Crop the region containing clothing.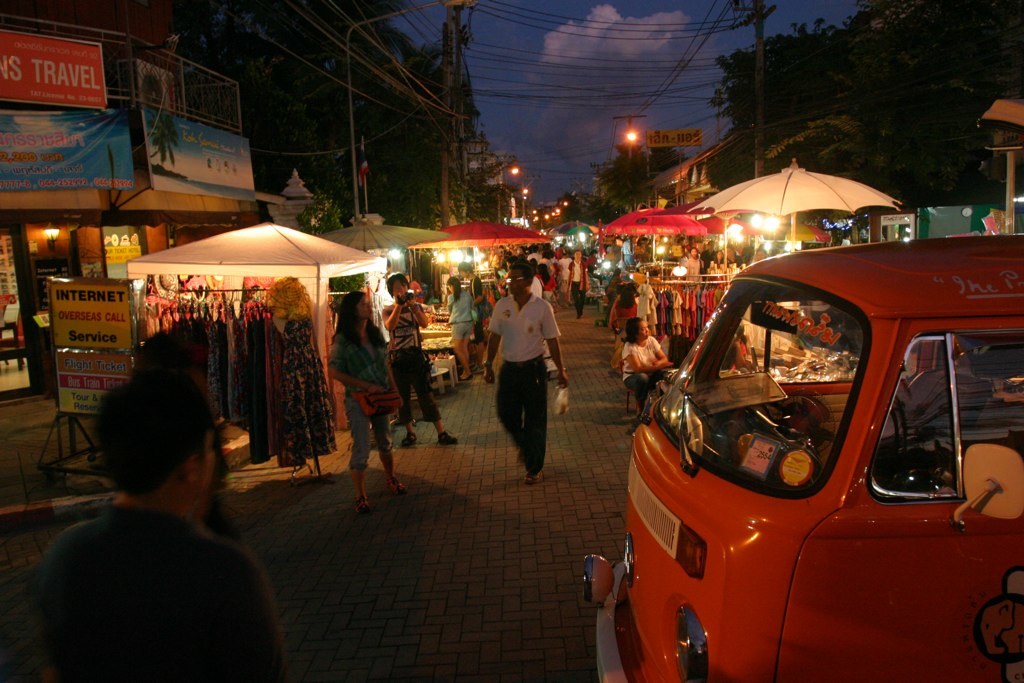
Crop region: box=[446, 292, 475, 338].
